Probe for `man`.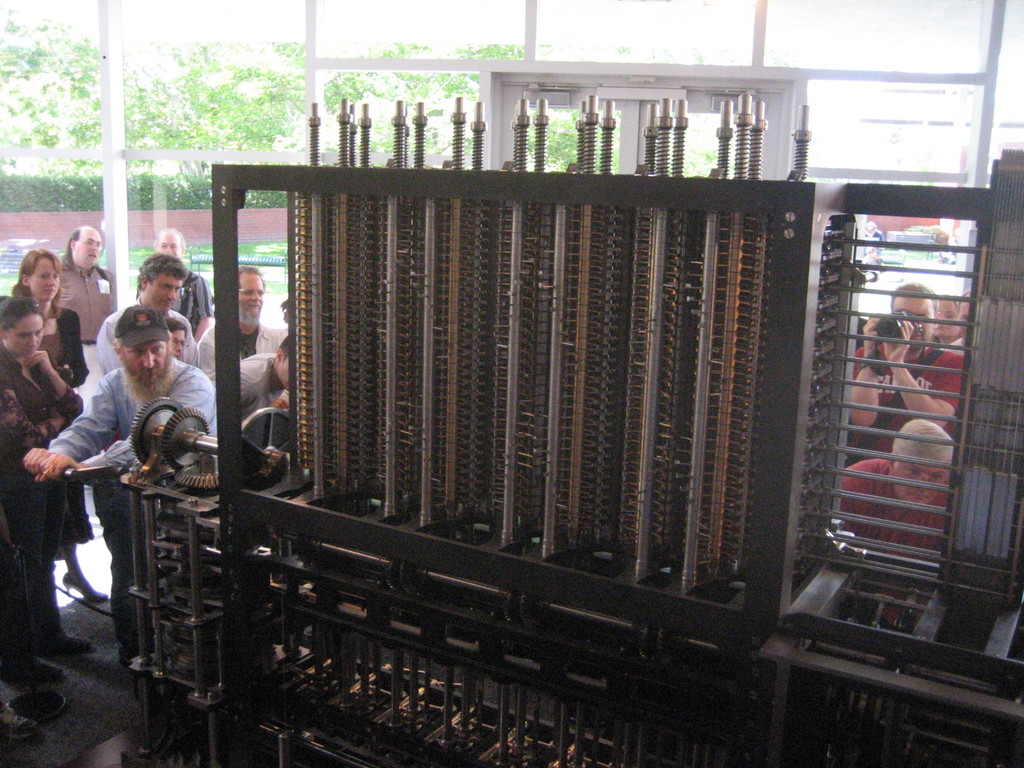
Probe result: left=223, top=323, right=289, bottom=423.
